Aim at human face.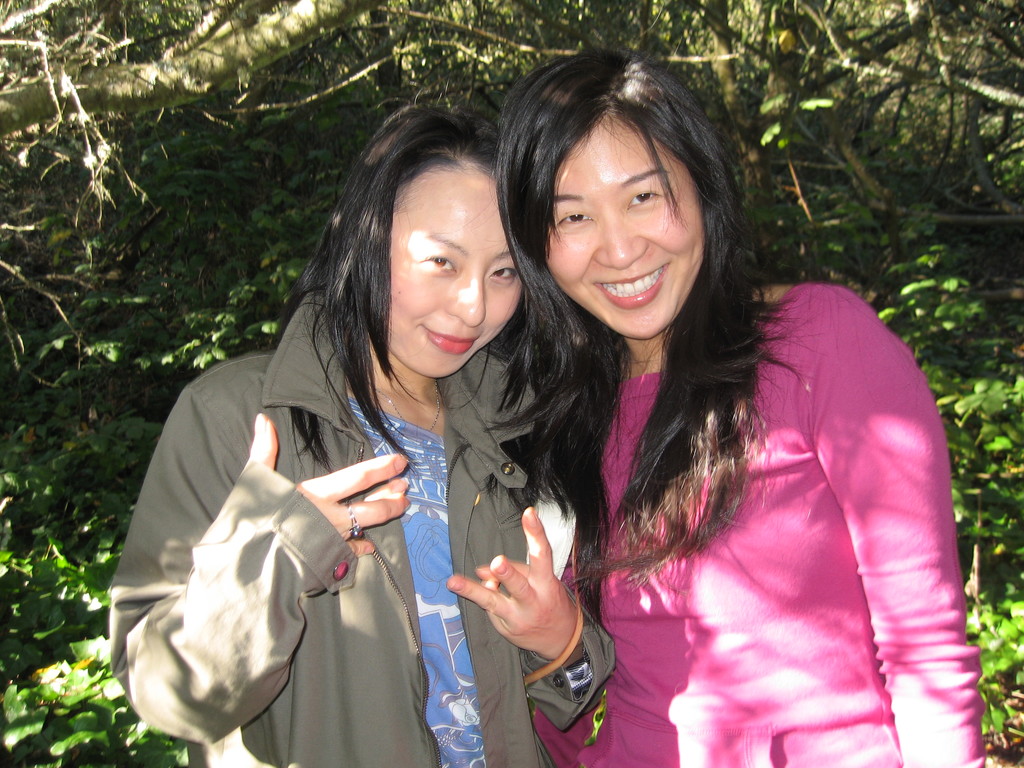
Aimed at rect(382, 181, 526, 382).
